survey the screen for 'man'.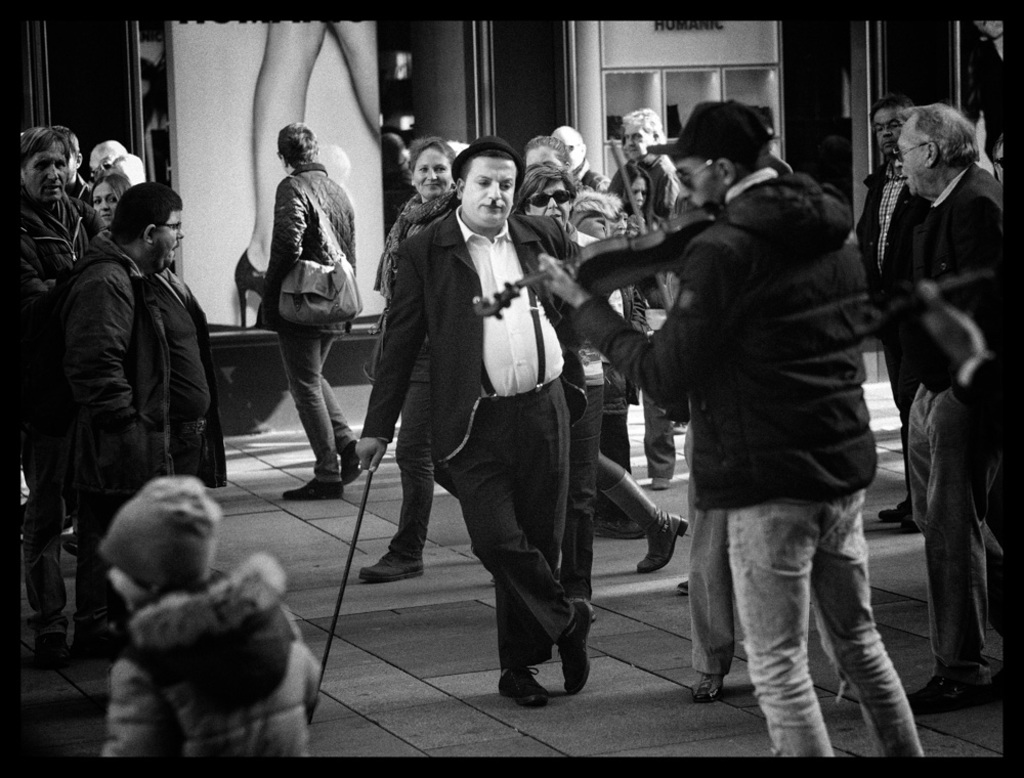
Survey found: region(88, 142, 126, 177).
